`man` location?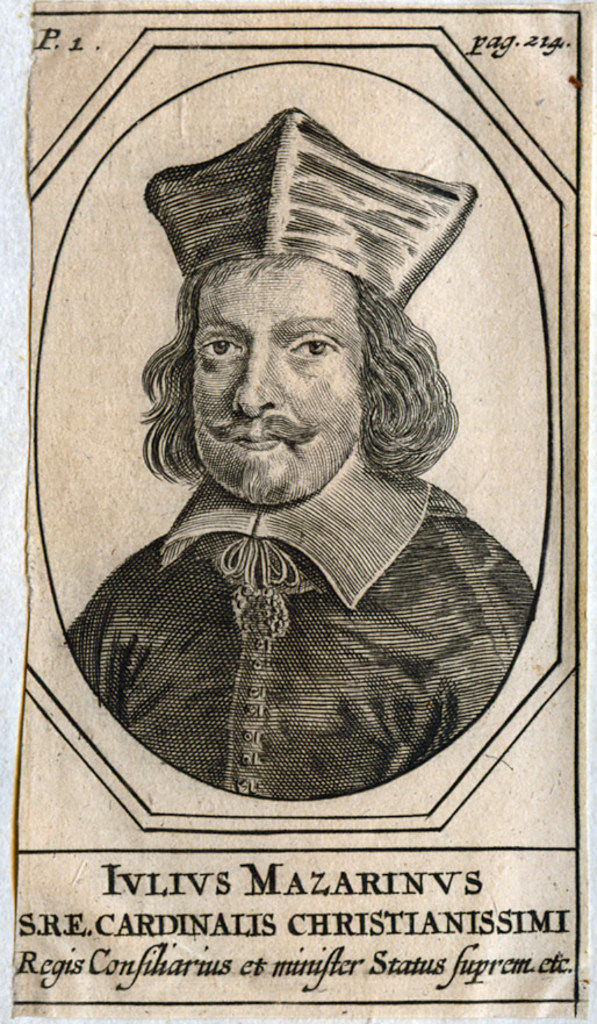
left=62, top=107, right=538, bottom=803
